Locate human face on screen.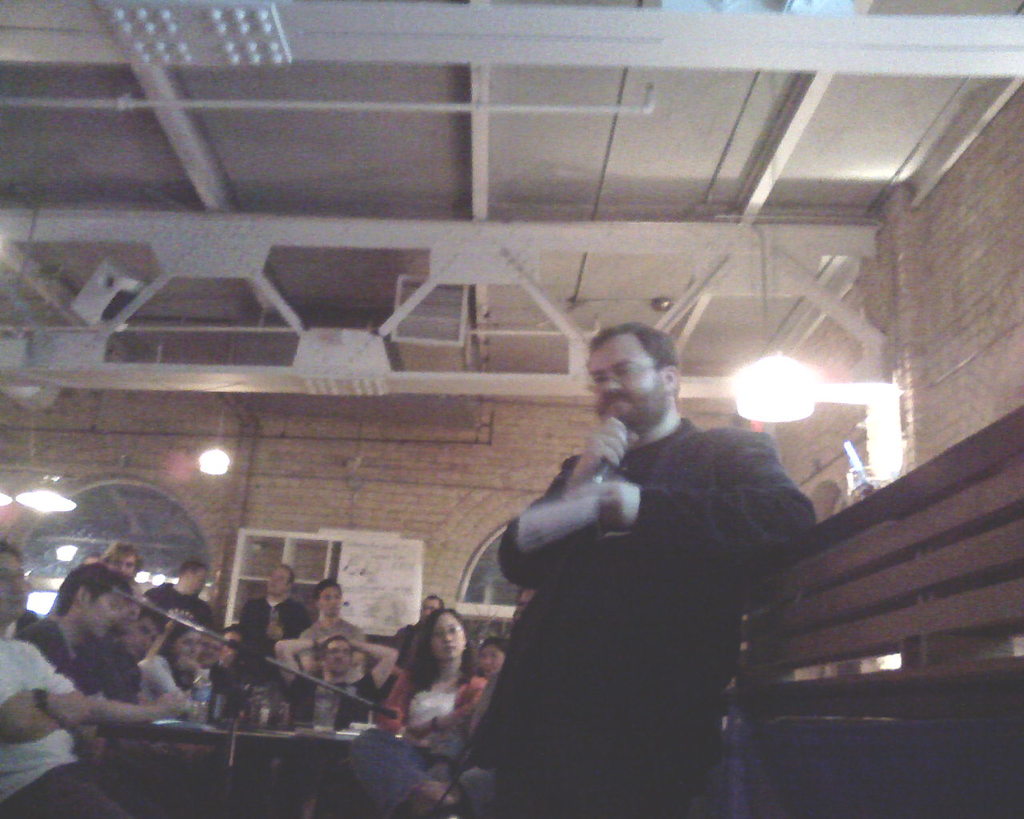
On screen at box=[265, 569, 288, 597].
